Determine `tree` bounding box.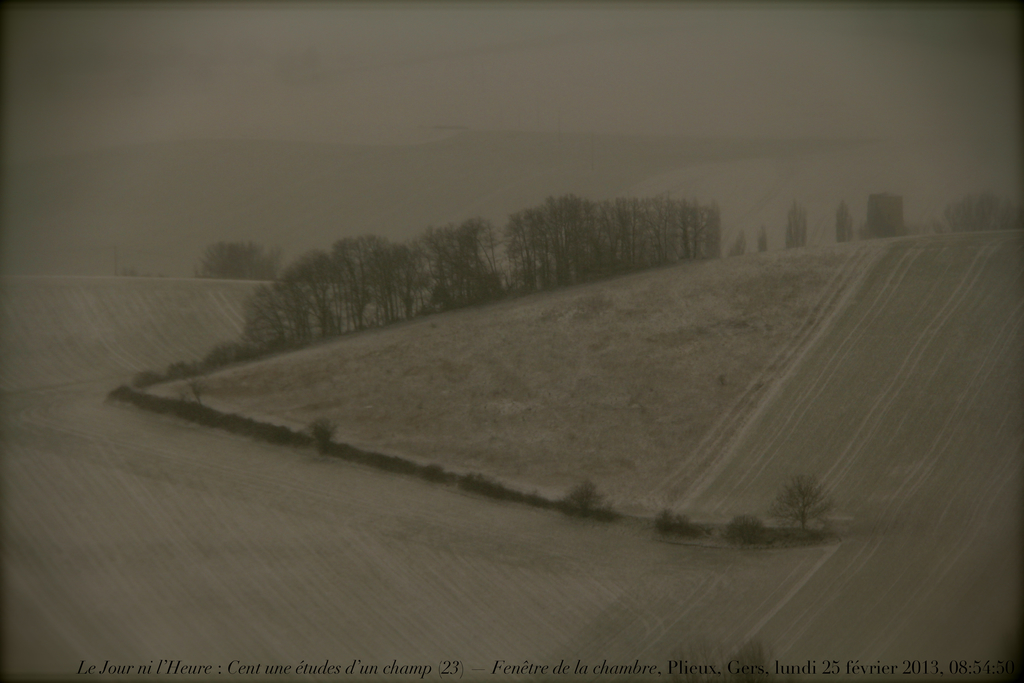
Determined: <box>193,237,283,278</box>.
